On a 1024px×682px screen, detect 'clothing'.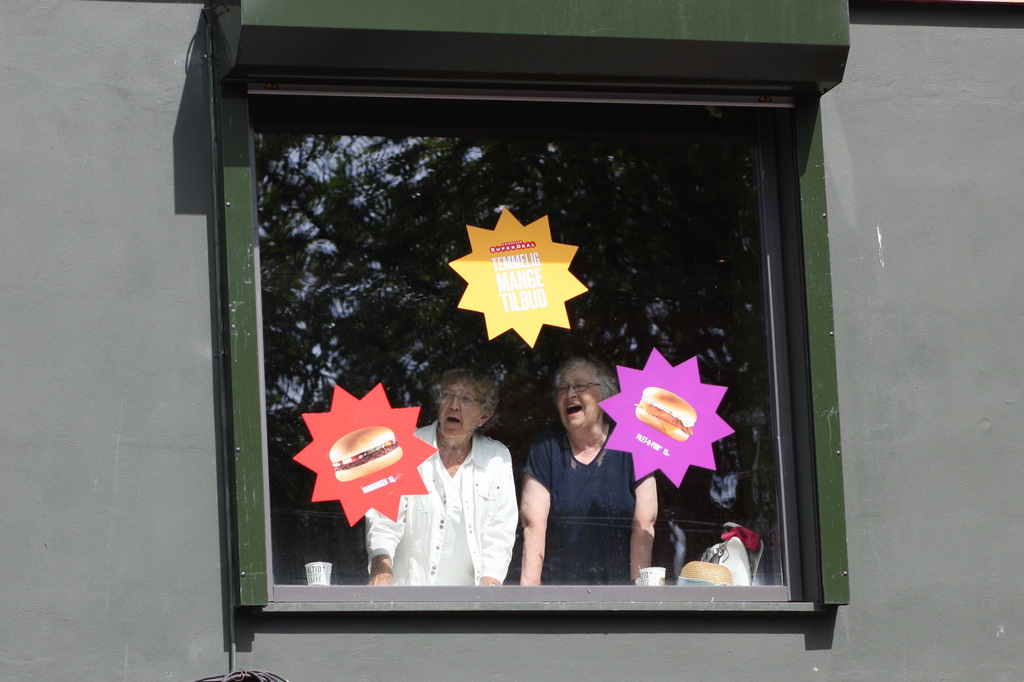
(left=361, top=417, right=522, bottom=583).
